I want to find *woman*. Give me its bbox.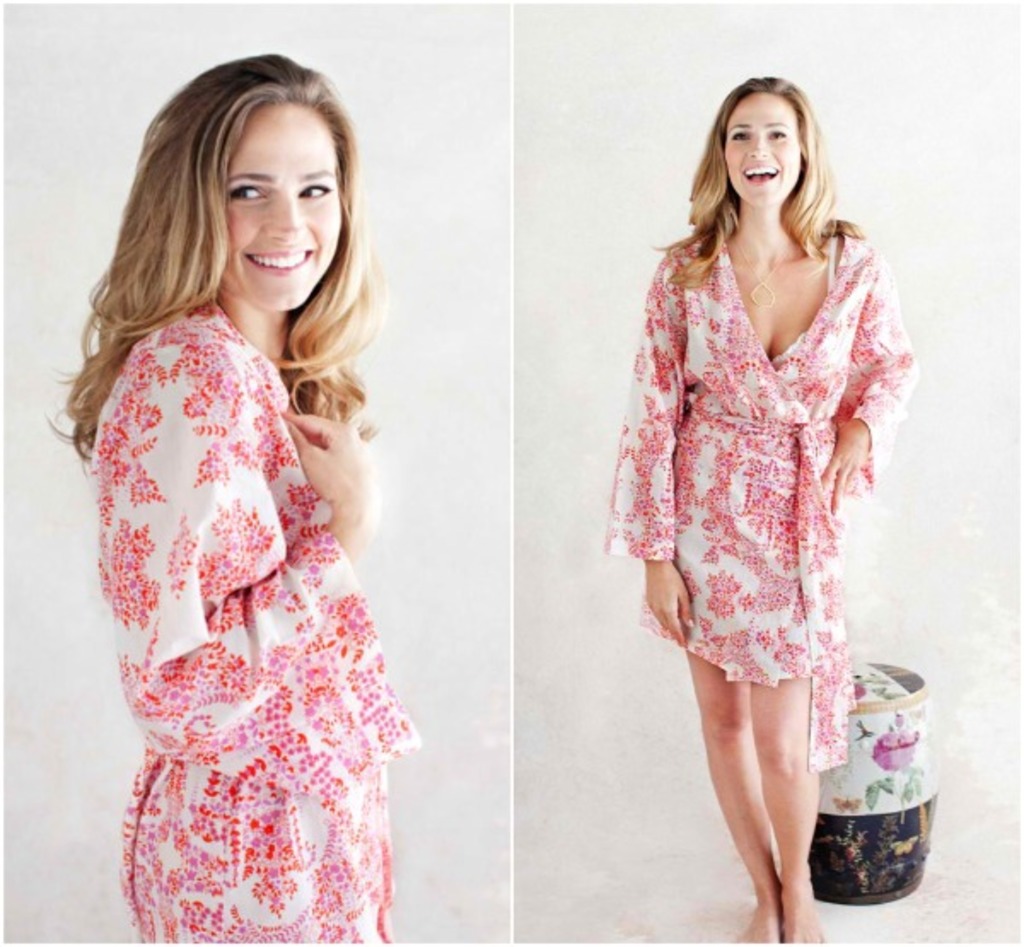
[604, 85, 923, 908].
